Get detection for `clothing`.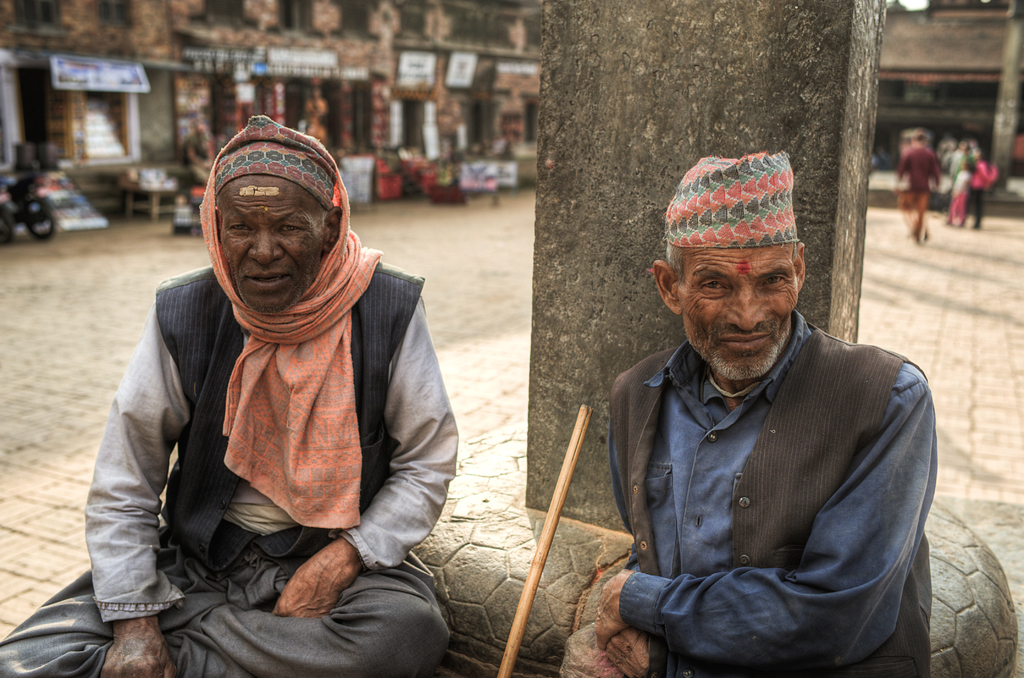
Detection: [0, 265, 460, 677].
